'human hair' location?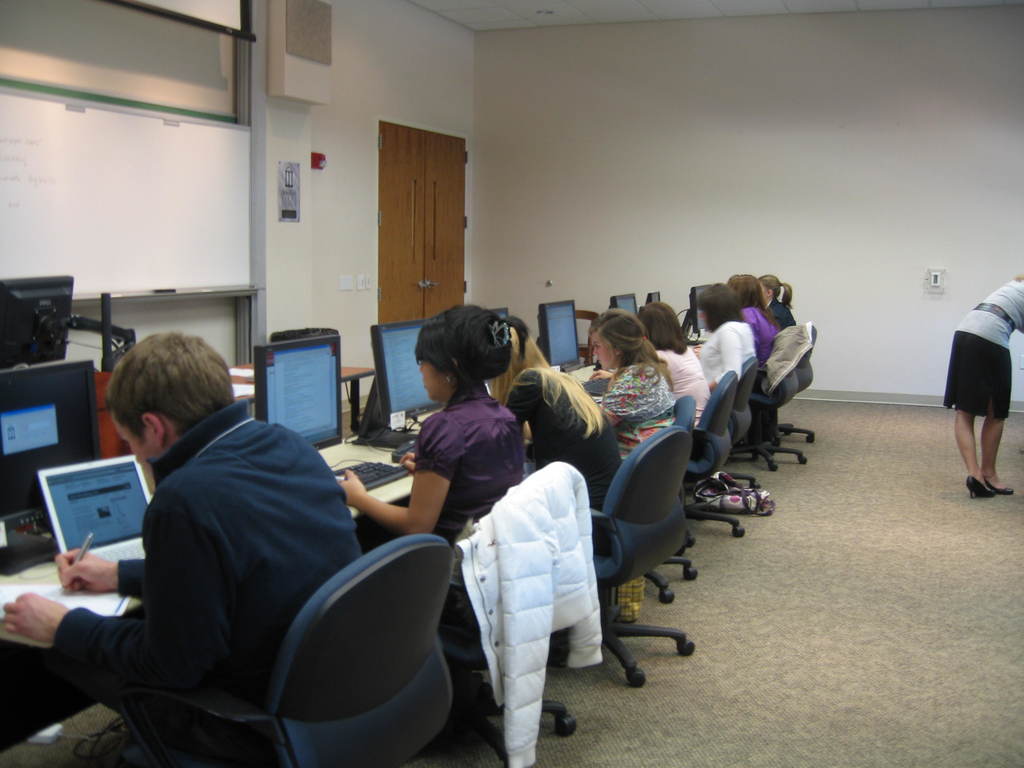
rect(583, 303, 674, 398)
